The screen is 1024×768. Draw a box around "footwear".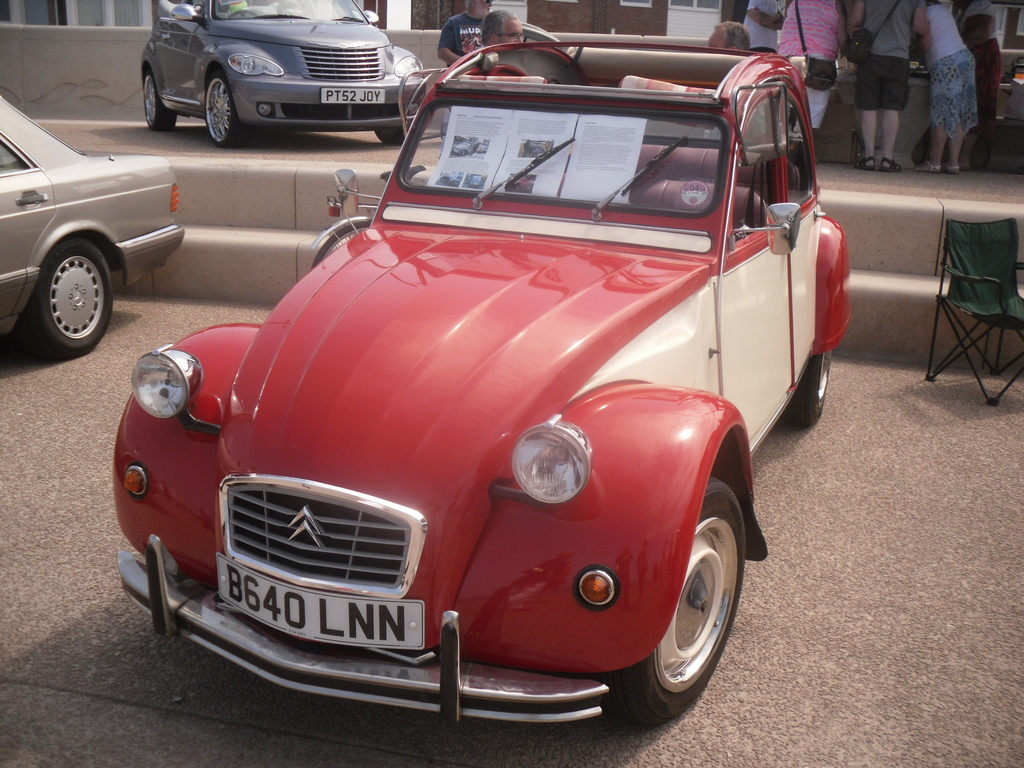
locate(912, 159, 940, 173).
